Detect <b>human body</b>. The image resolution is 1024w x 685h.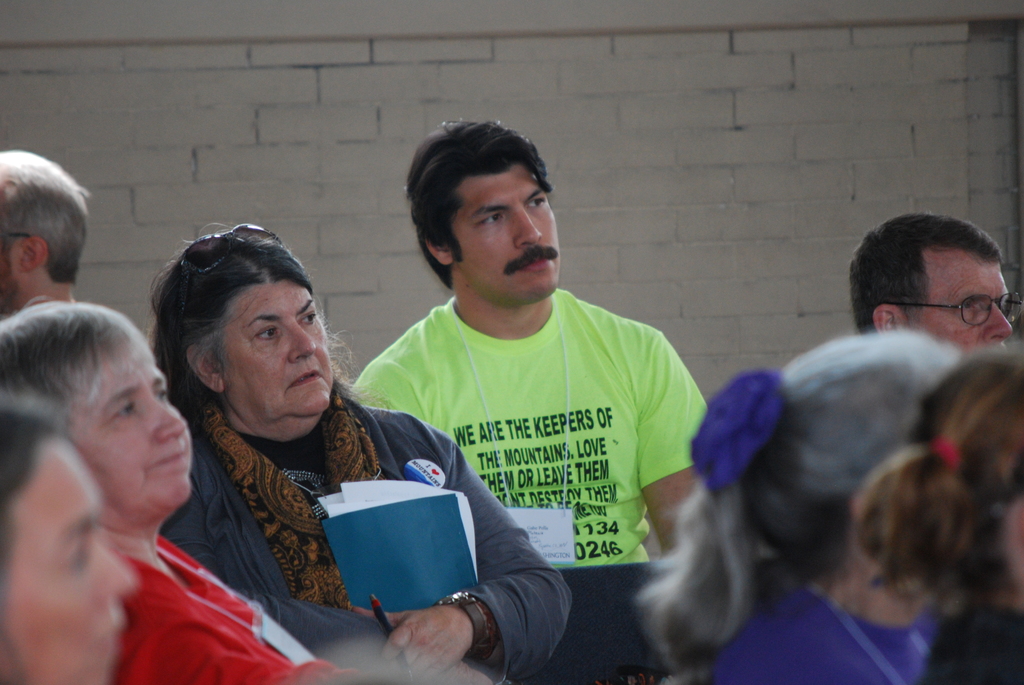
box(663, 572, 927, 684).
